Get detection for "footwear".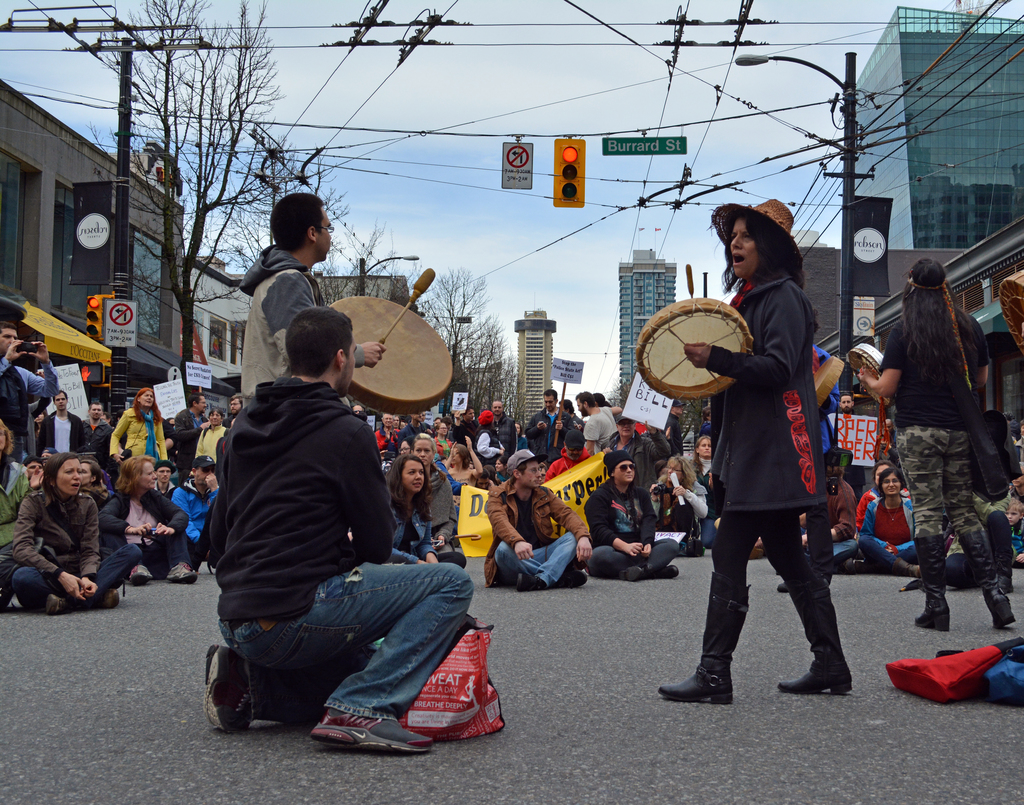
Detection: detection(102, 587, 118, 609).
